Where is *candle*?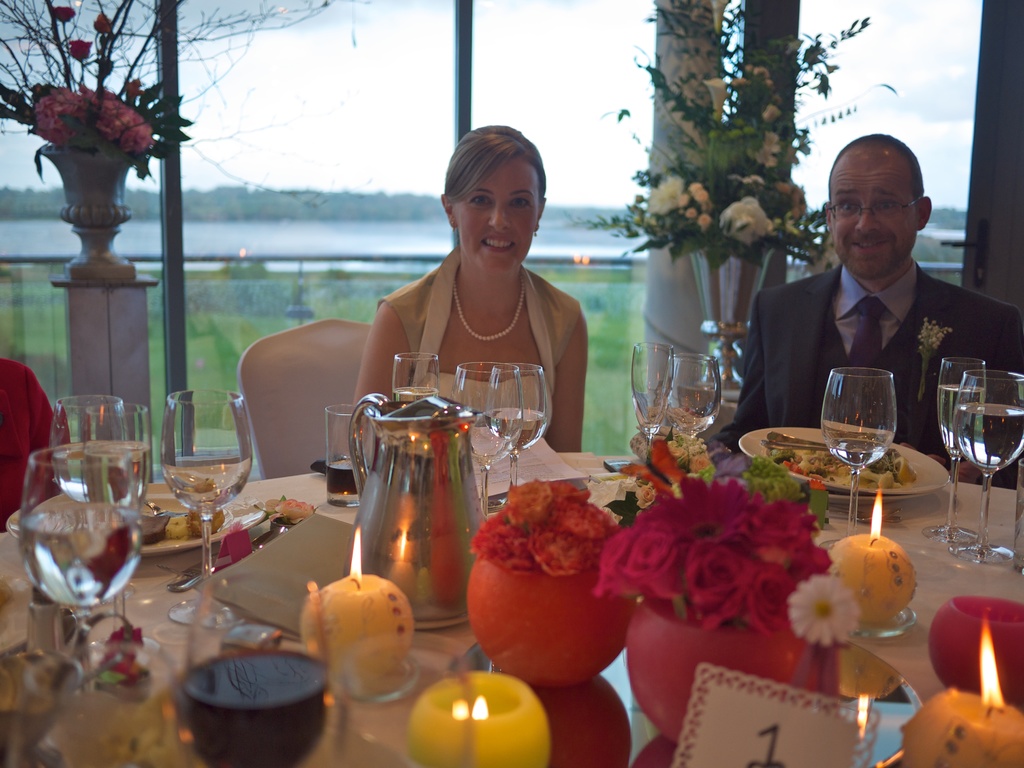
<box>900,617,1023,767</box>.
